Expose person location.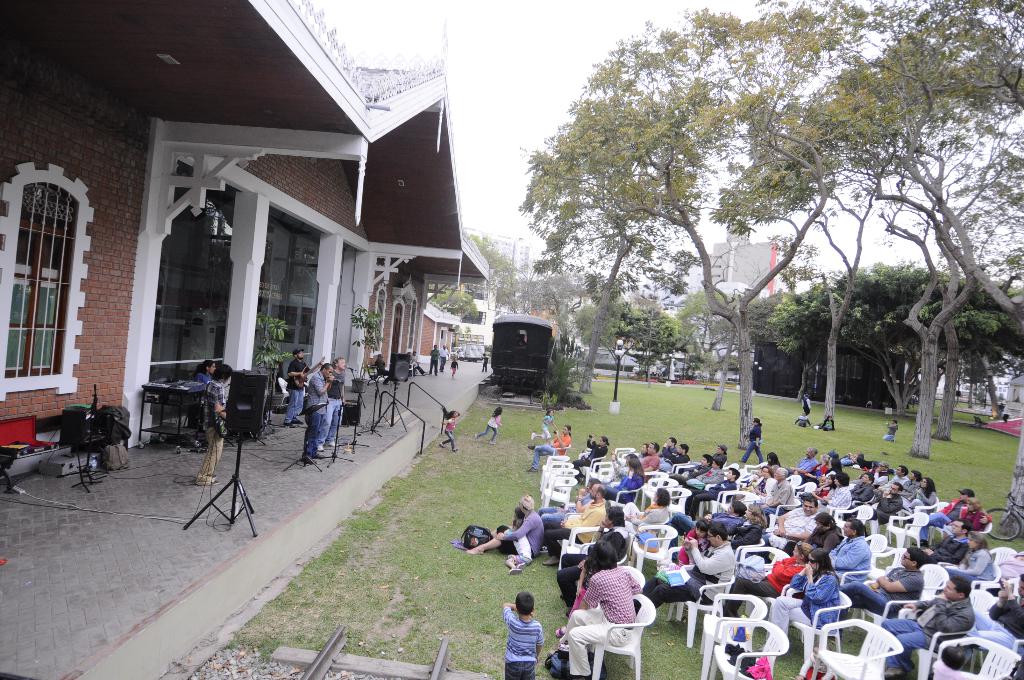
Exposed at 744, 464, 766, 495.
